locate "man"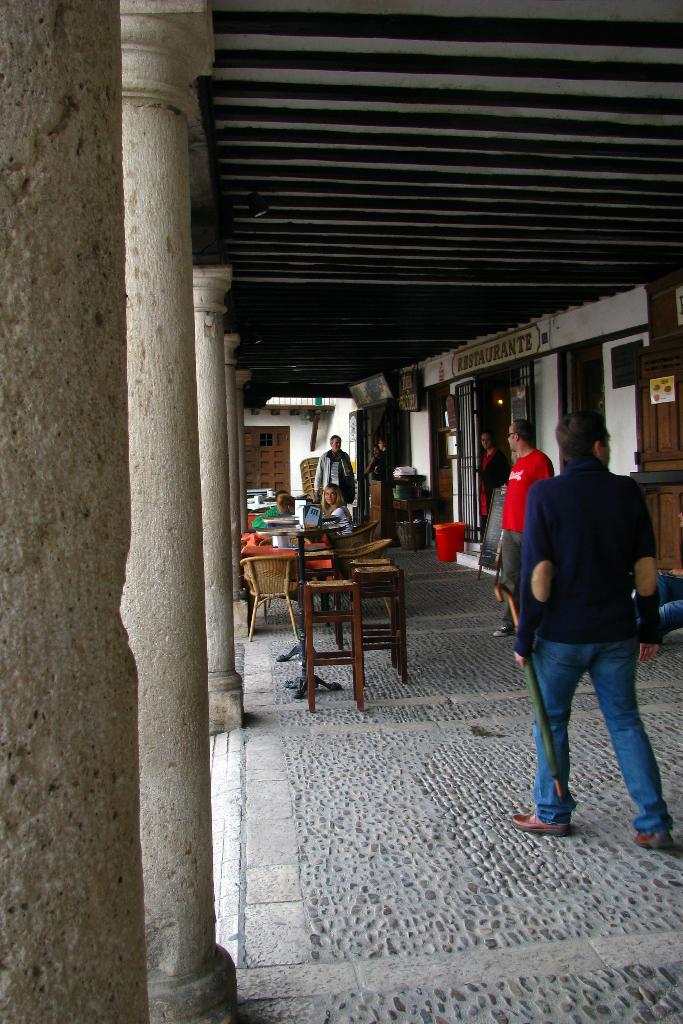
bbox=[308, 433, 365, 515]
